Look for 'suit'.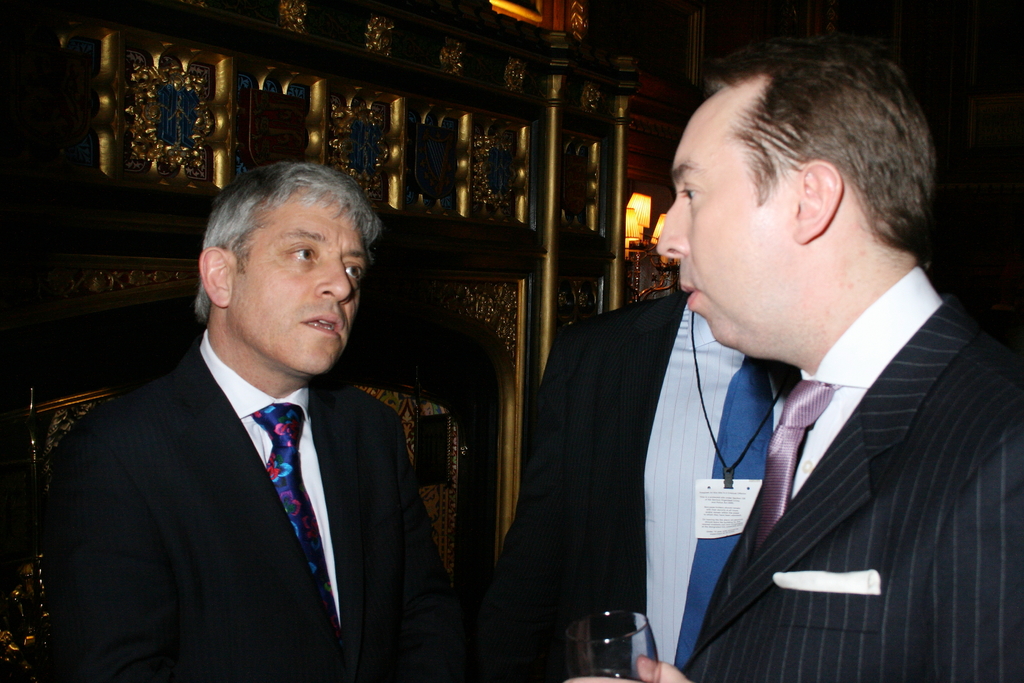
Found: region(474, 295, 806, 682).
